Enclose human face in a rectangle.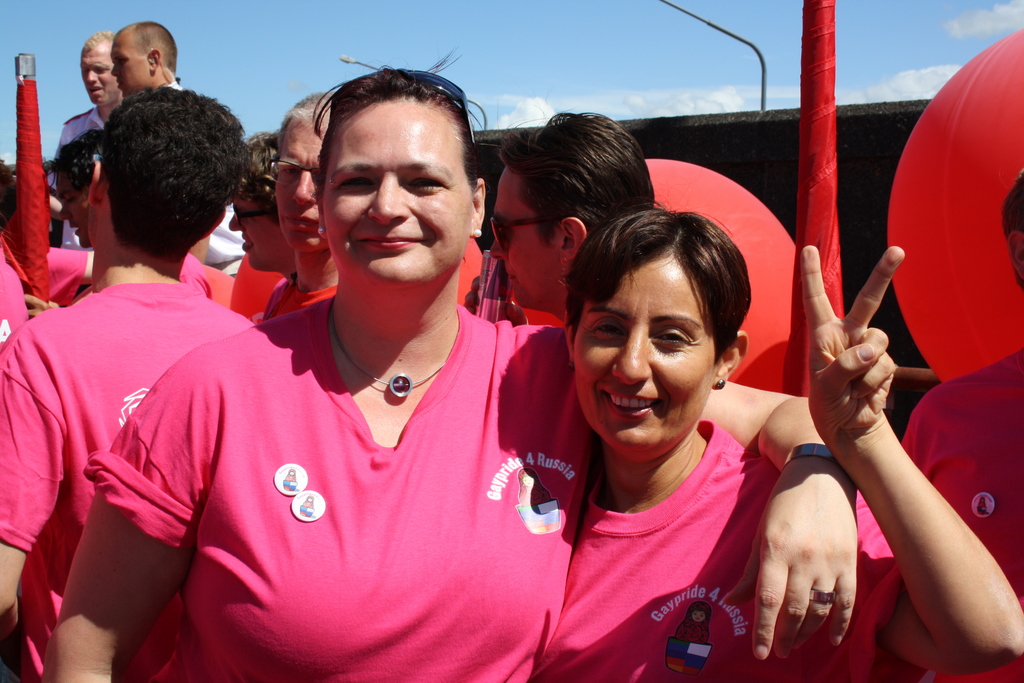
region(492, 165, 552, 308).
